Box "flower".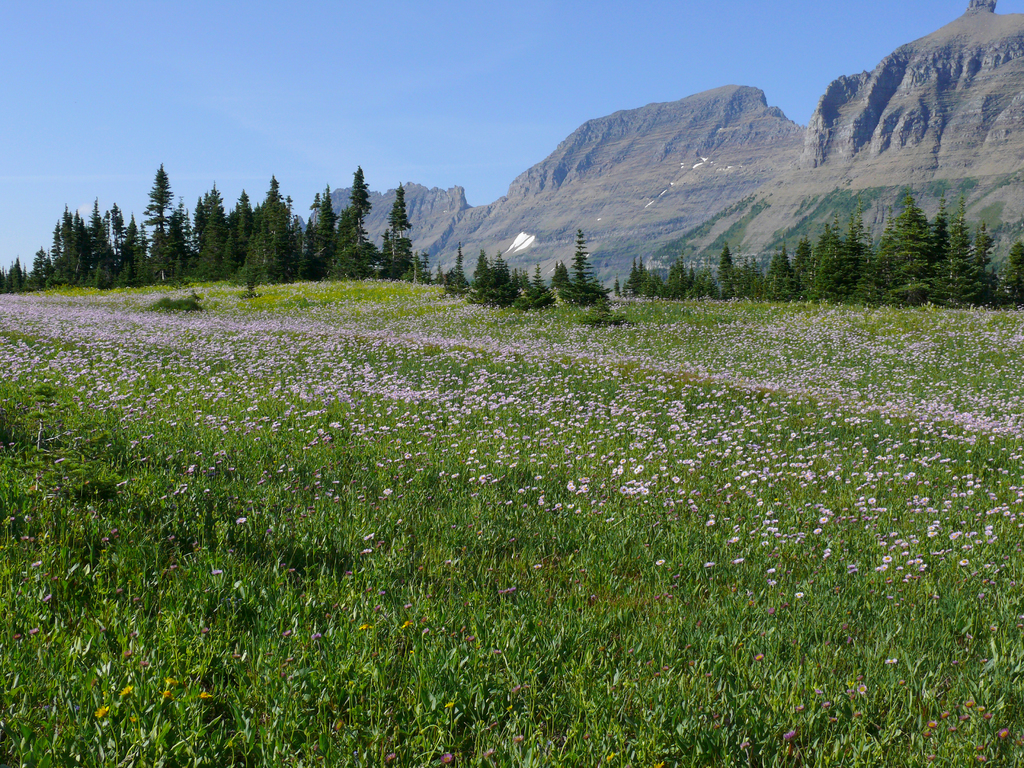
<bbox>975, 752, 989, 764</bbox>.
